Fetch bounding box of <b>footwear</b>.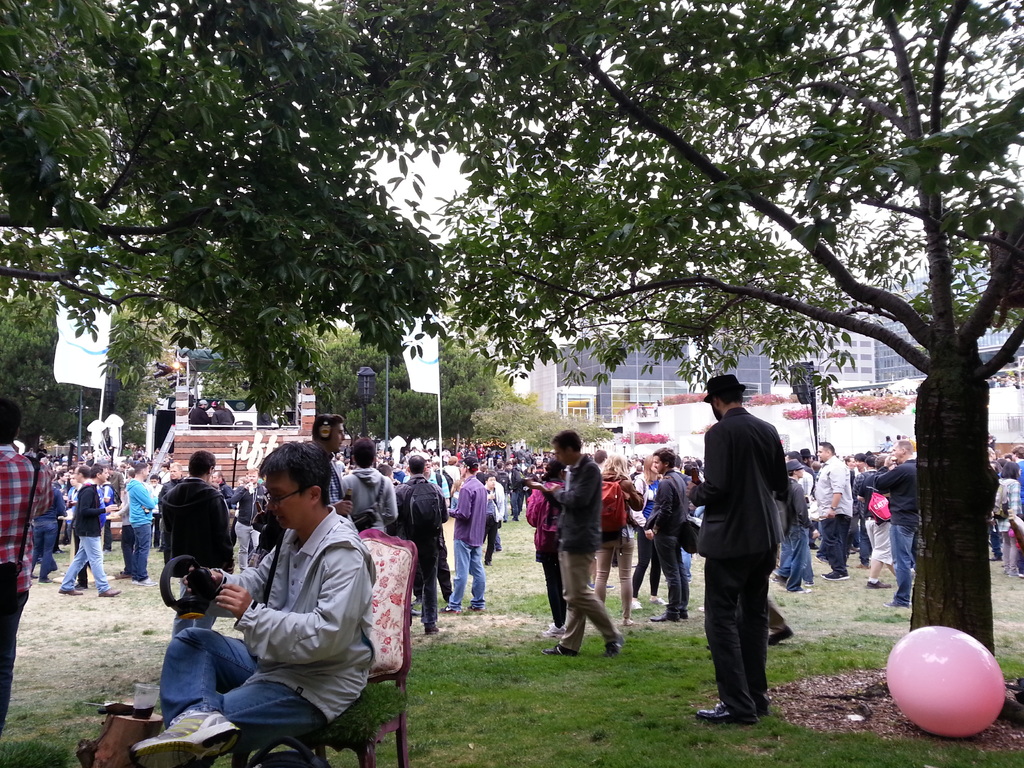
Bbox: box=[867, 579, 893, 593].
